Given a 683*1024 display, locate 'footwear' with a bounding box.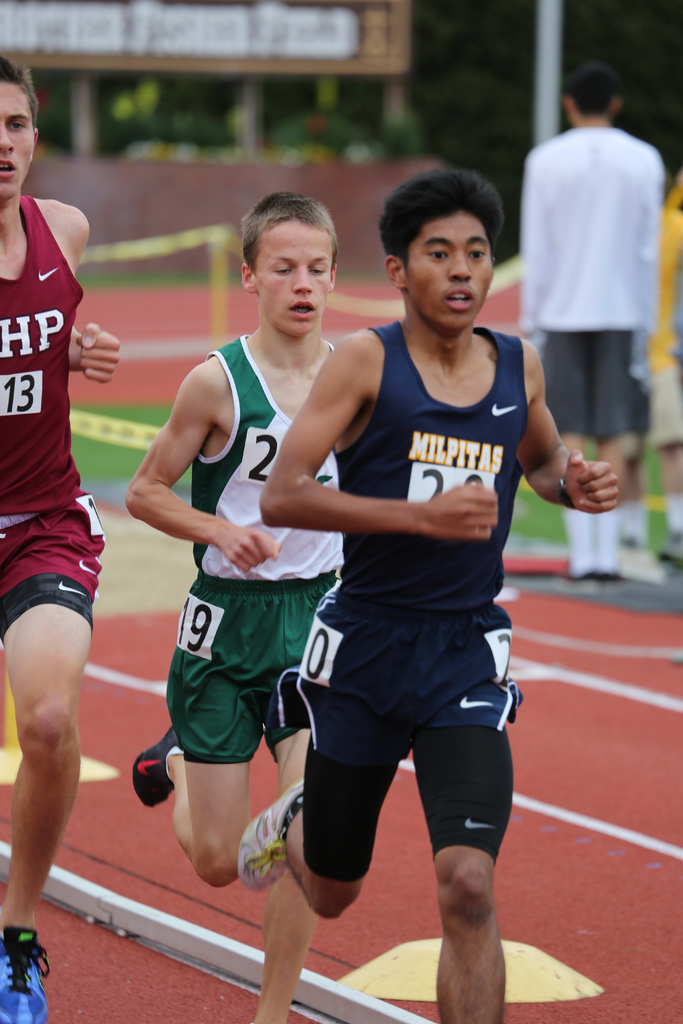
Located: locate(236, 781, 309, 891).
